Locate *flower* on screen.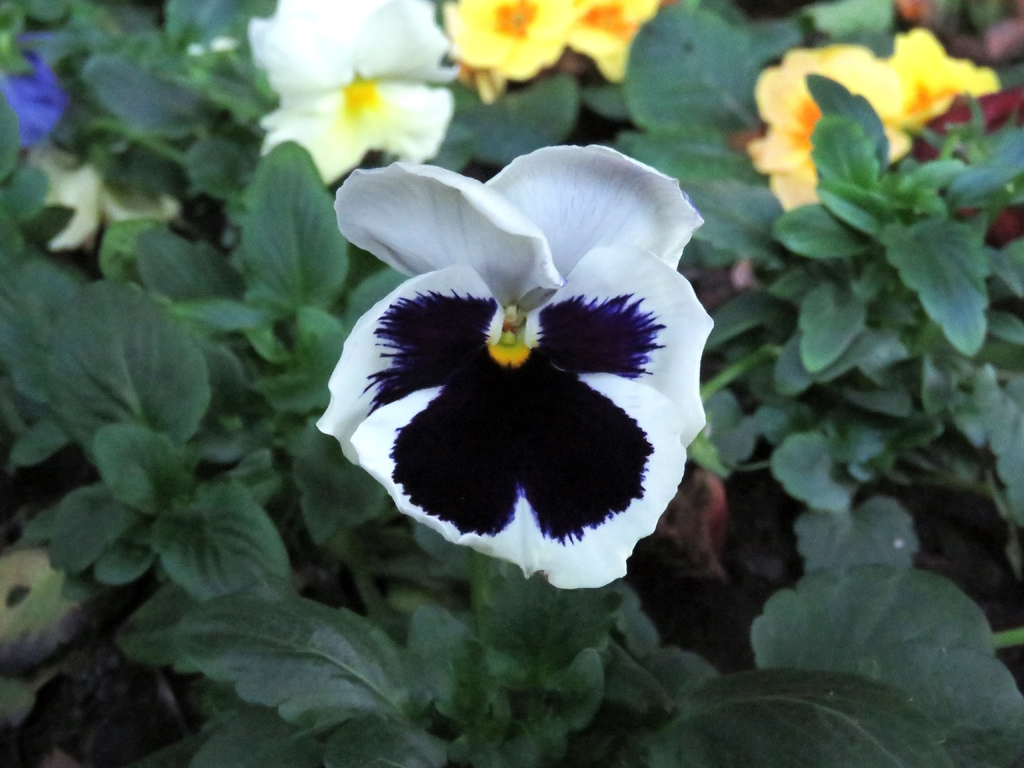
On screen at bbox=[444, 0, 567, 86].
